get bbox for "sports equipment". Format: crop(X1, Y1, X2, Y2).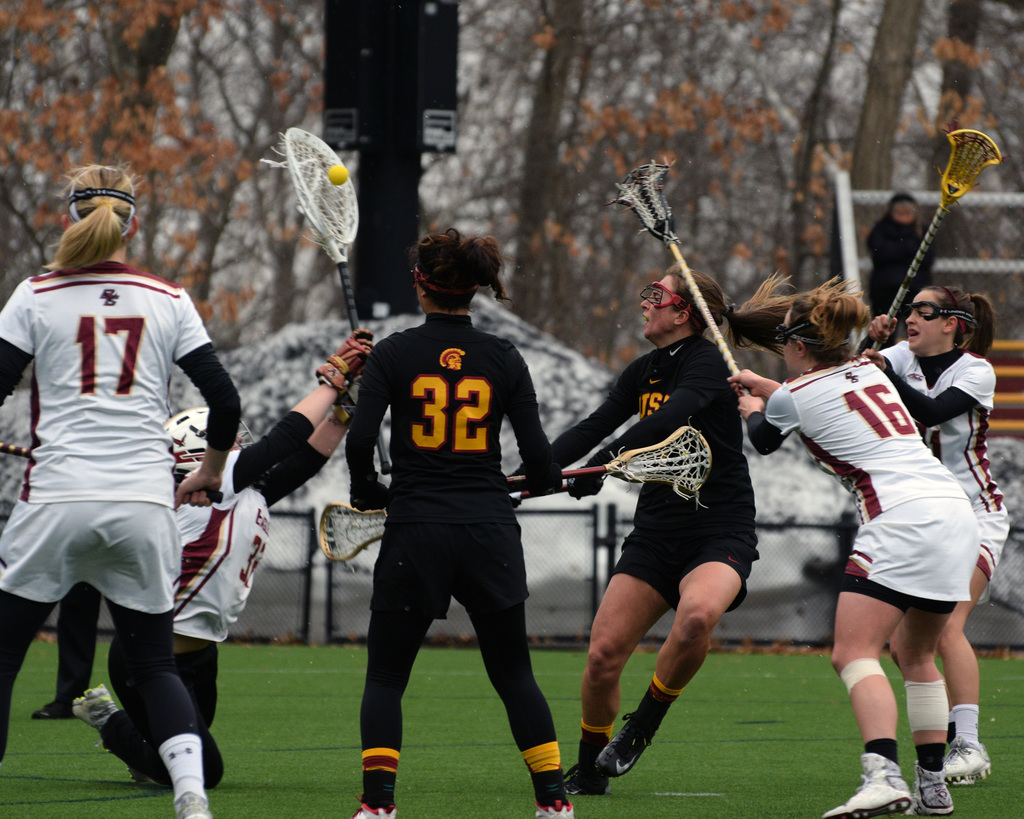
crop(327, 161, 348, 186).
